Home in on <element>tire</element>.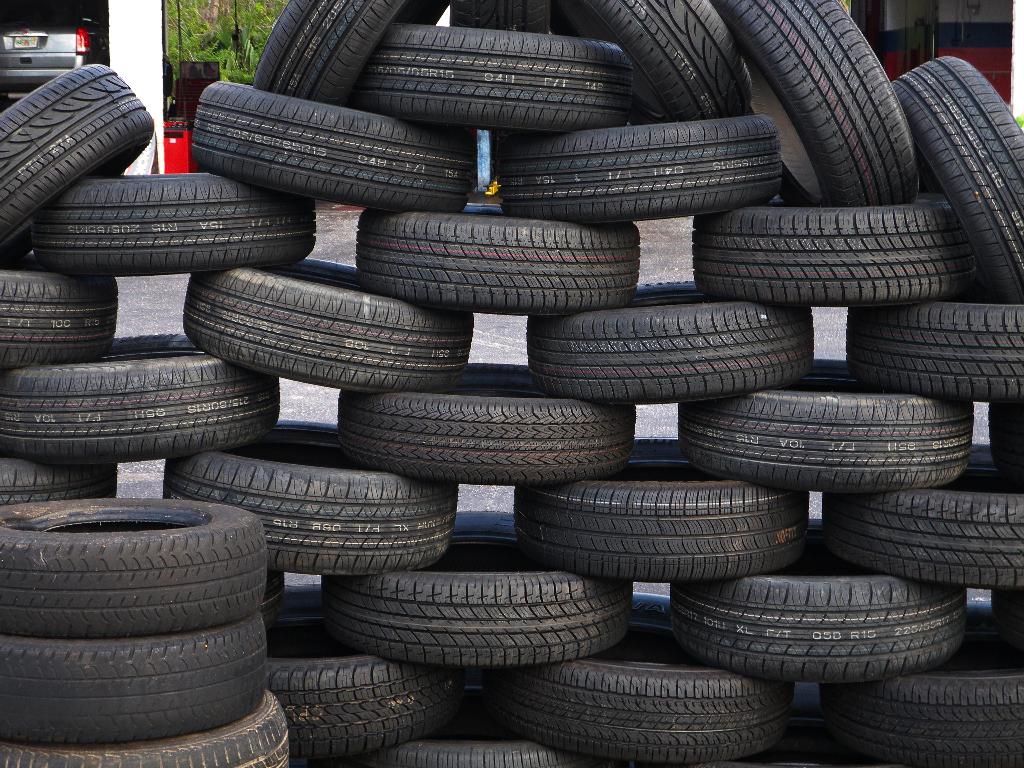
Homed in at <bbox>449, 0, 549, 31</bbox>.
